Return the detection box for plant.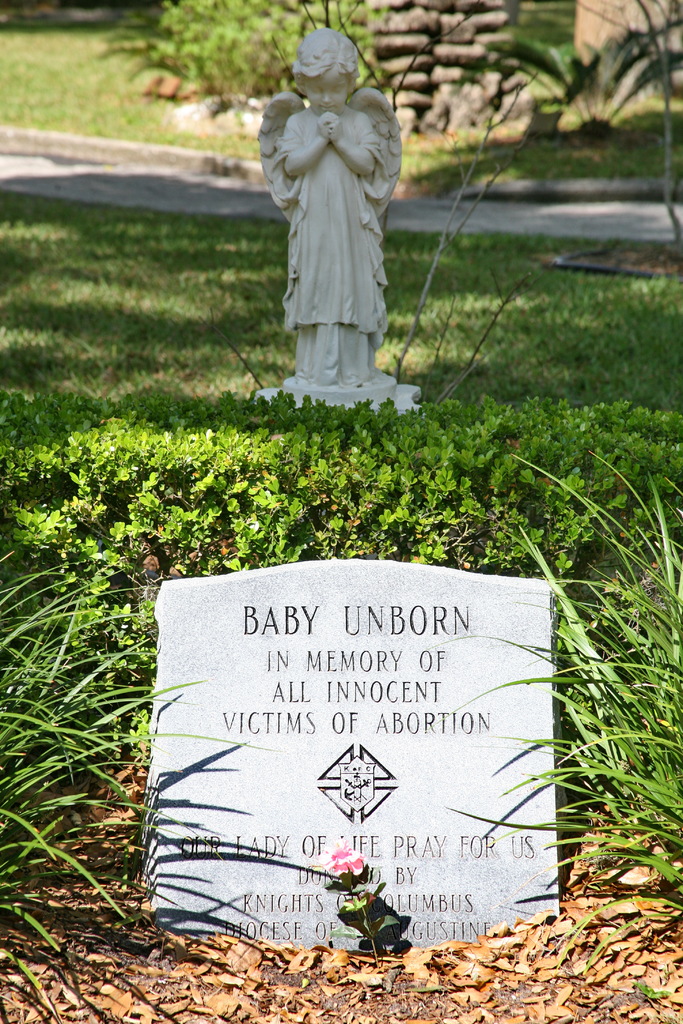
{"left": 639, "top": 984, "right": 674, "bottom": 1005}.
